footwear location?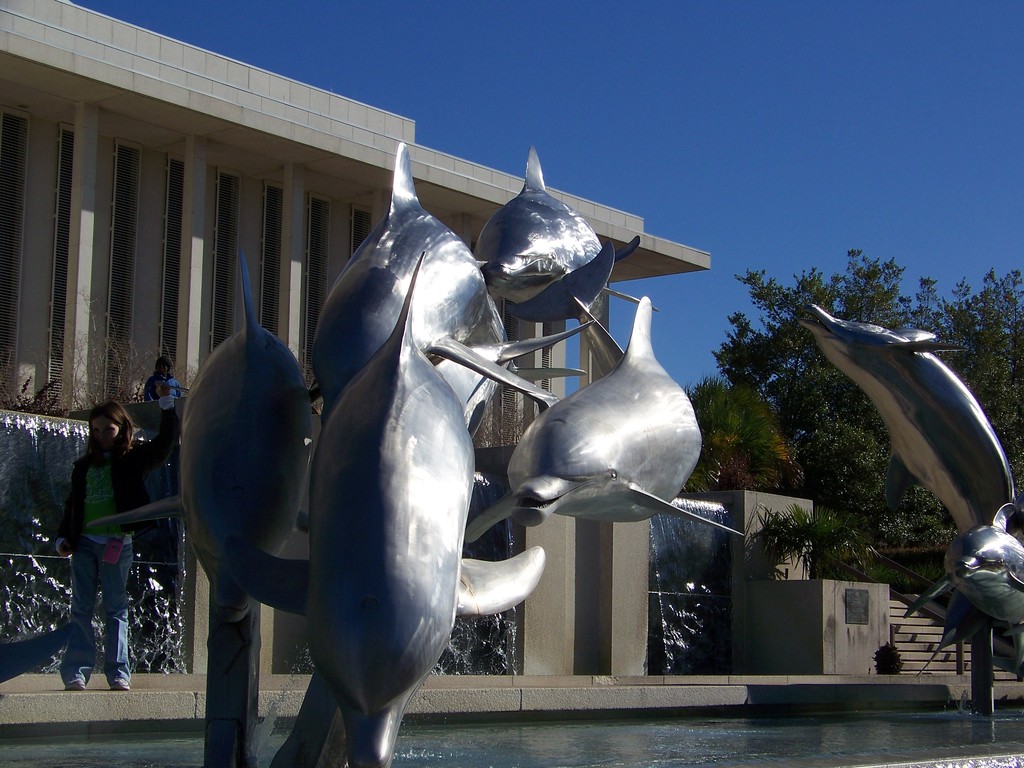
pyautogui.locateOnScreen(111, 677, 130, 689)
